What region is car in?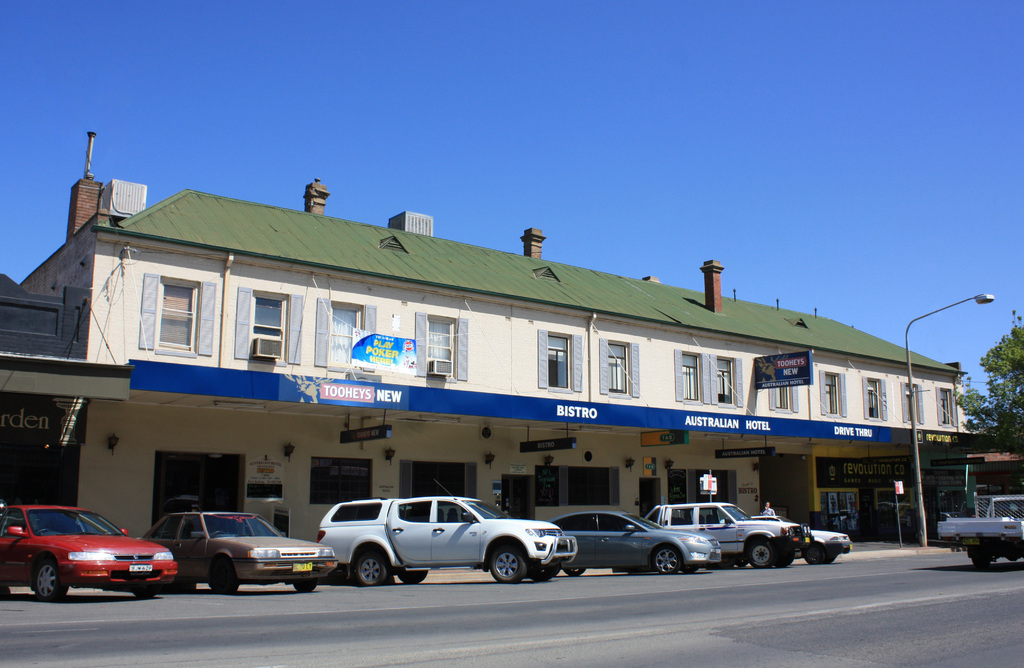
bbox(319, 491, 575, 581).
